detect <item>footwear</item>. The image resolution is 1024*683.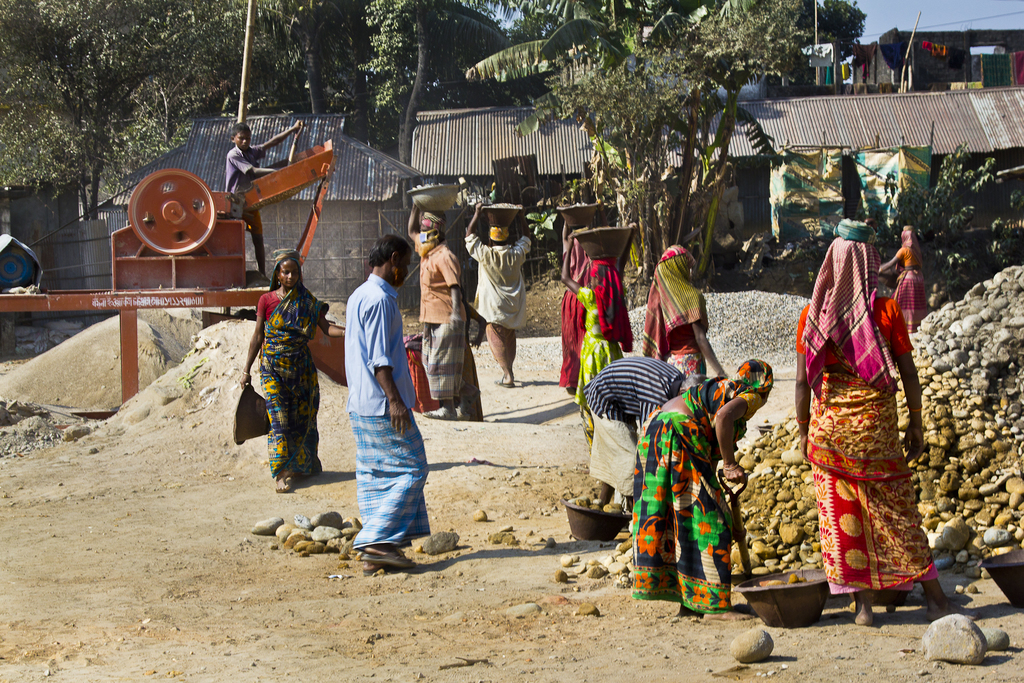
[499,381,511,386].
